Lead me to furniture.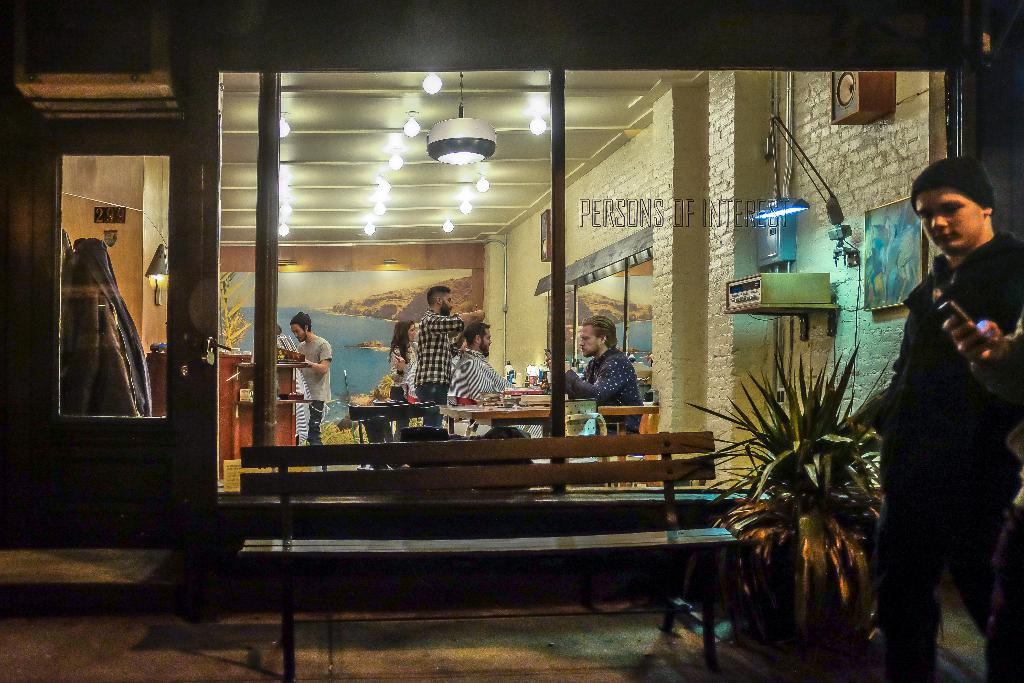
Lead to {"left": 438, "top": 399, "right": 555, "bottom": 438}.
